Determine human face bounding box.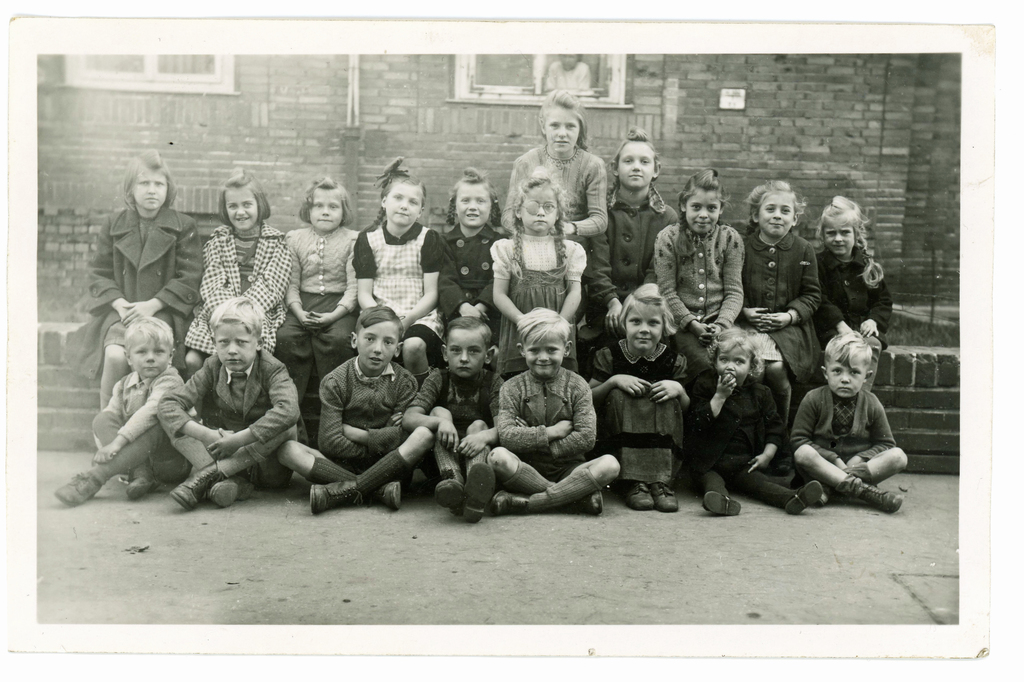
Determined: BBox(304, 194, 346, 232).
